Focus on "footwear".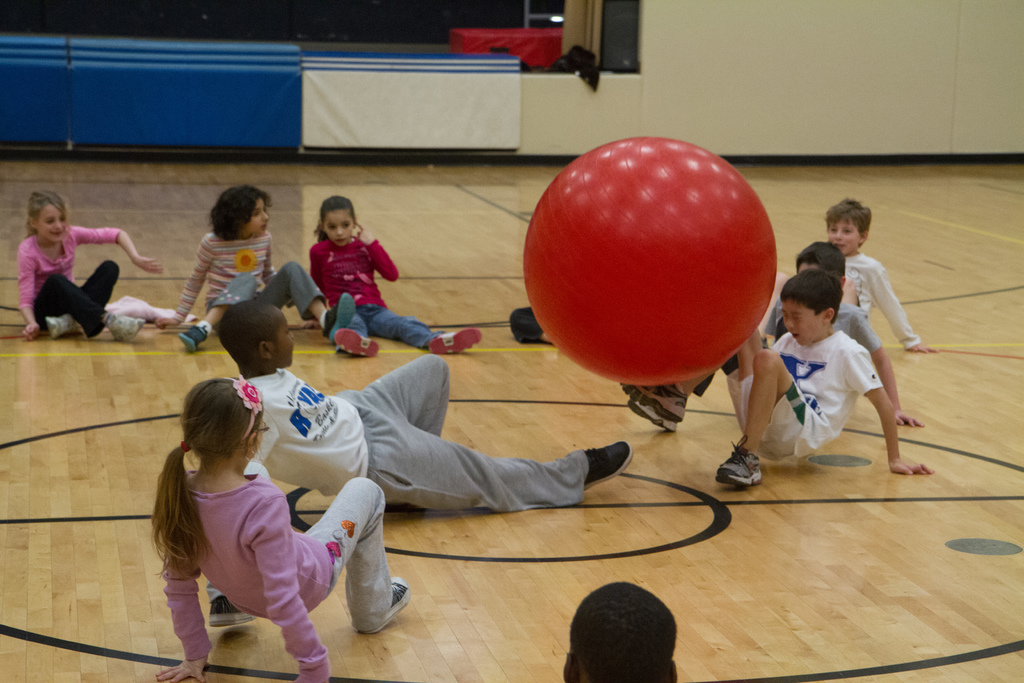
Focused at crop(621, 394, 673, 432).
